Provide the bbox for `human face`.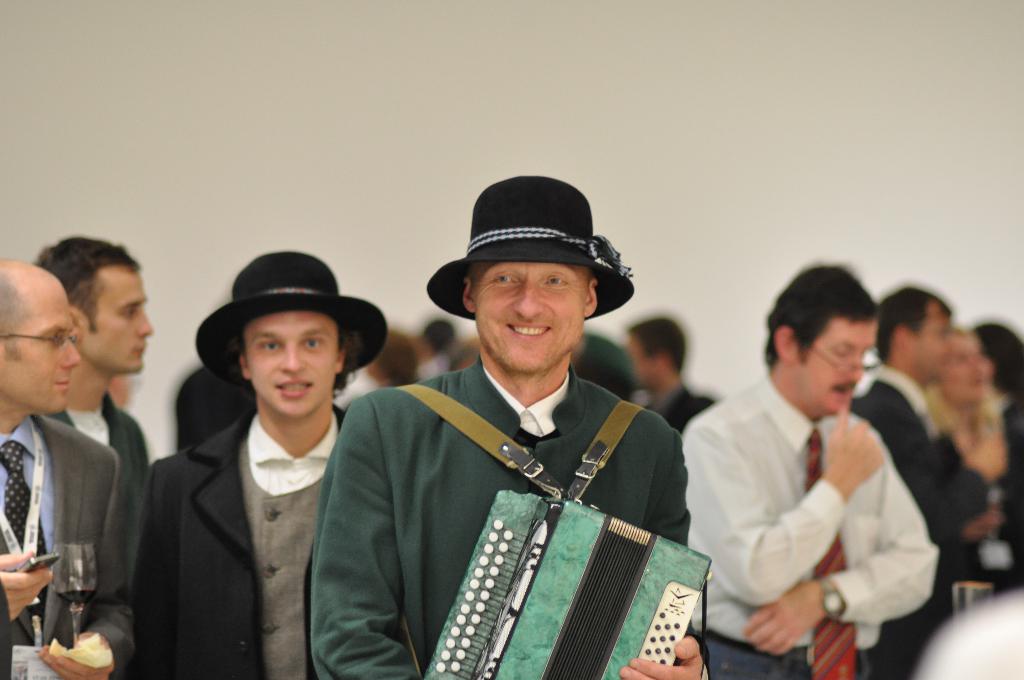
<box>2,298,77,412</box>.
